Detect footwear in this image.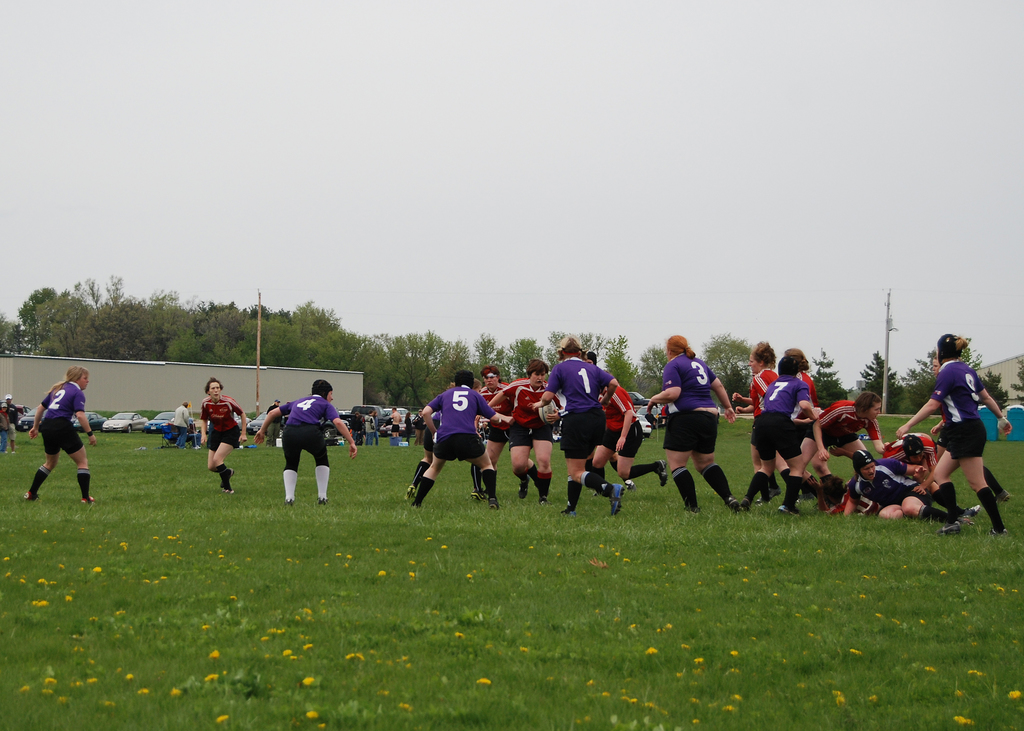
Detection: [729, 496, 740, 508].
